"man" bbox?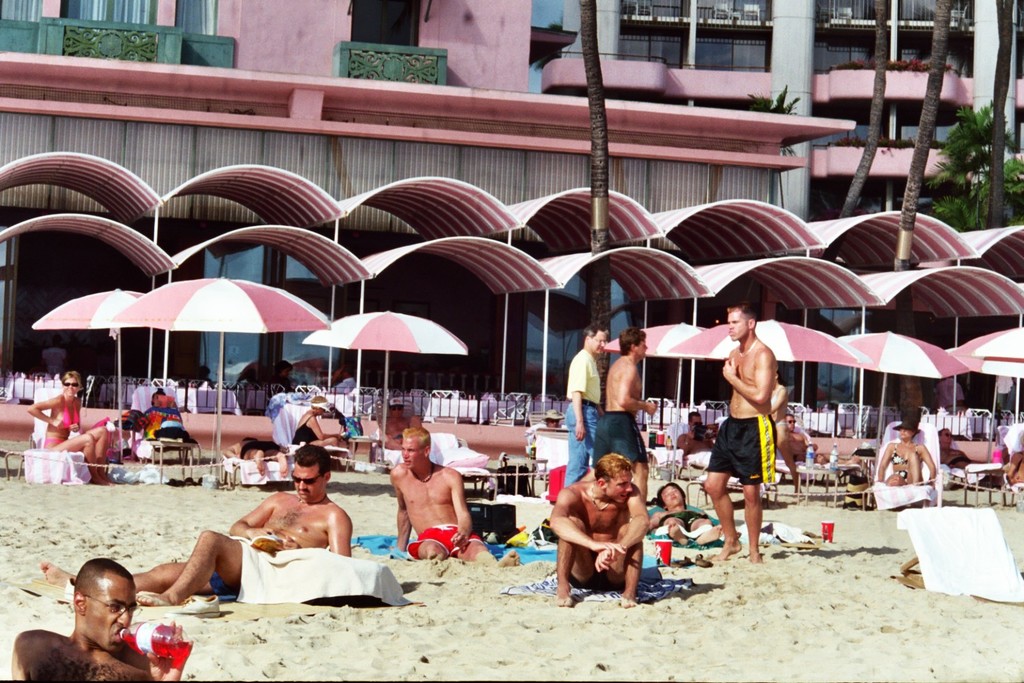
(592,331,661,499)
